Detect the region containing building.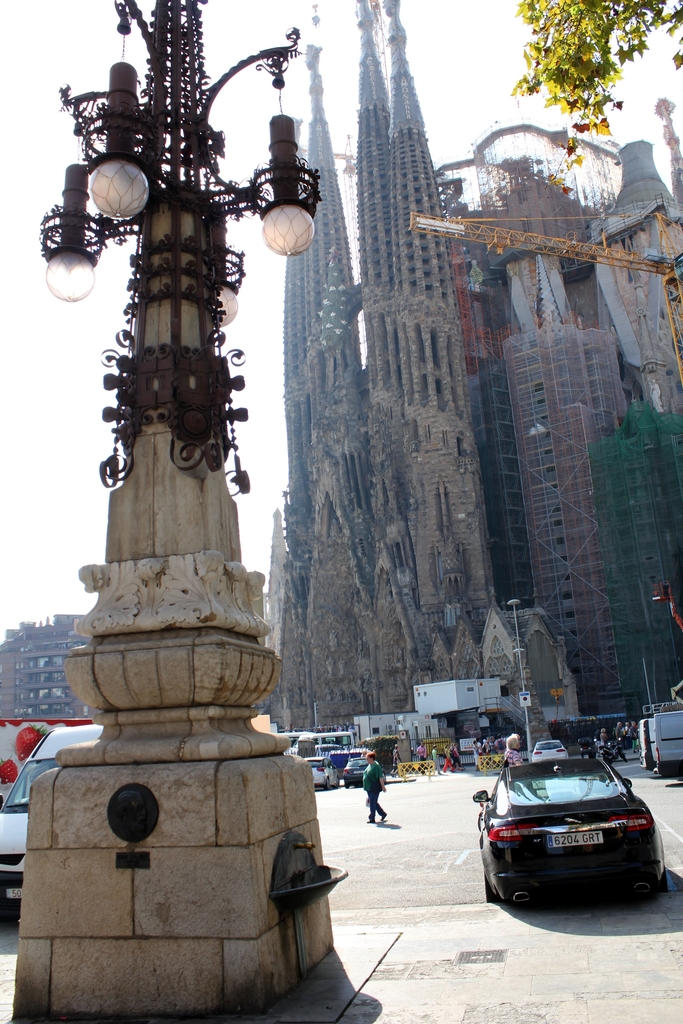
(502, 328, 625, 716).
